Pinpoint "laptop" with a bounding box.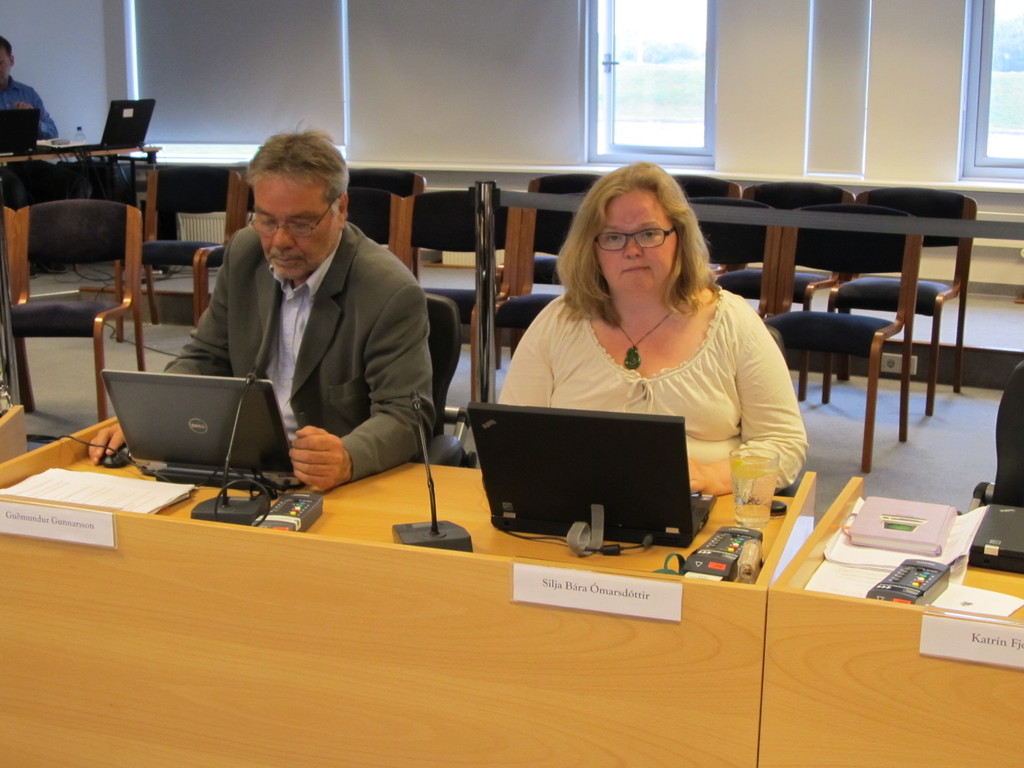
pyautogui.locateOnScreen(969, 498, 1023, 576).
